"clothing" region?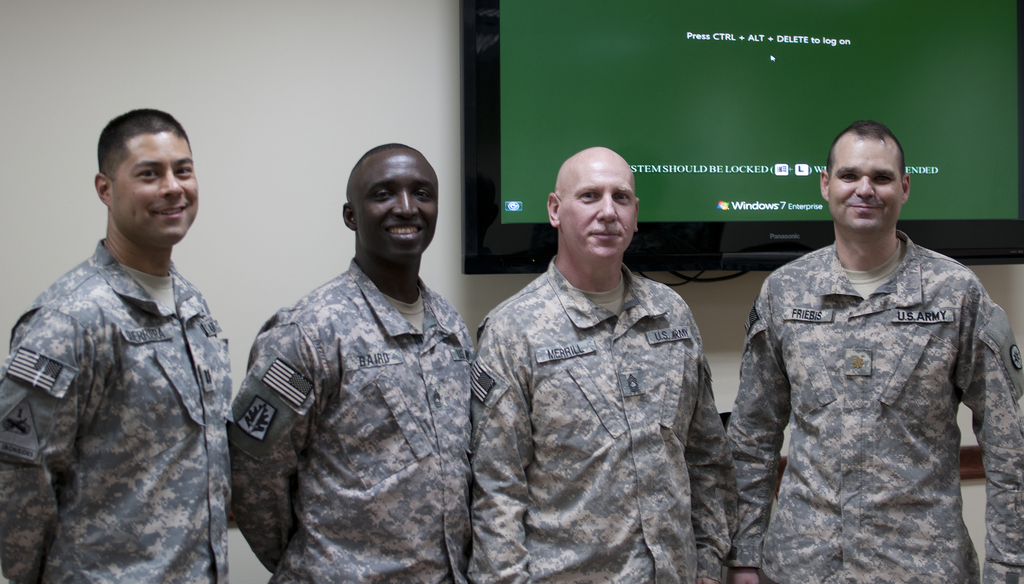
l=219, t=248, r=477, b=583
